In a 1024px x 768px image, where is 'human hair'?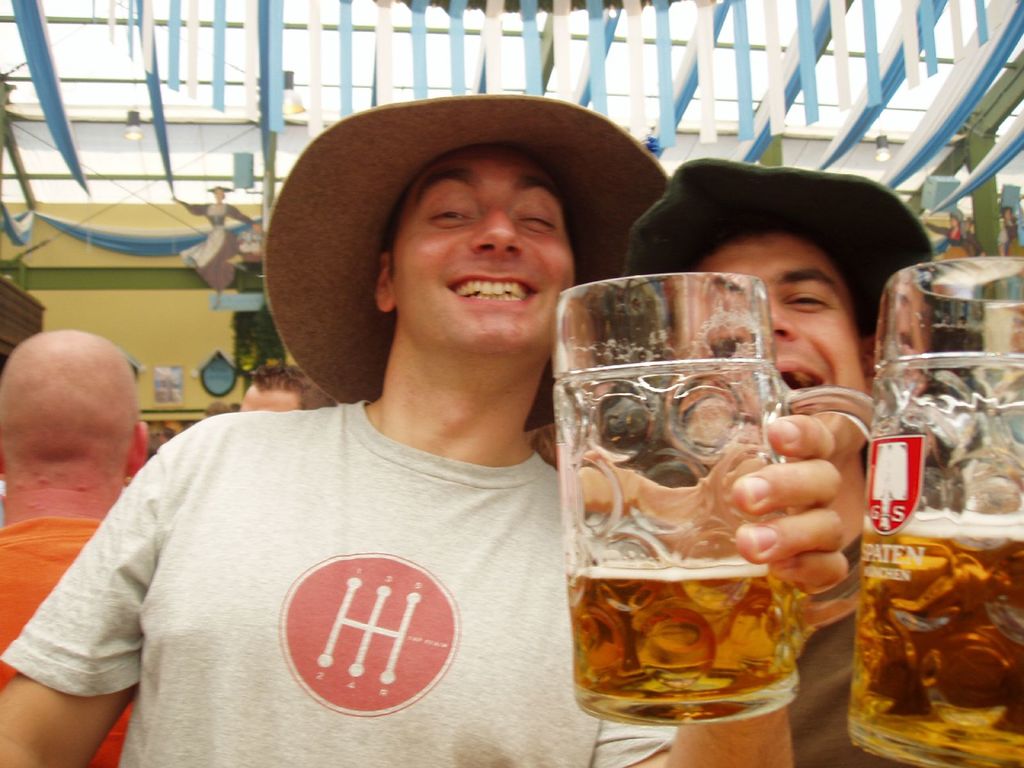
(244,358,335,412).
